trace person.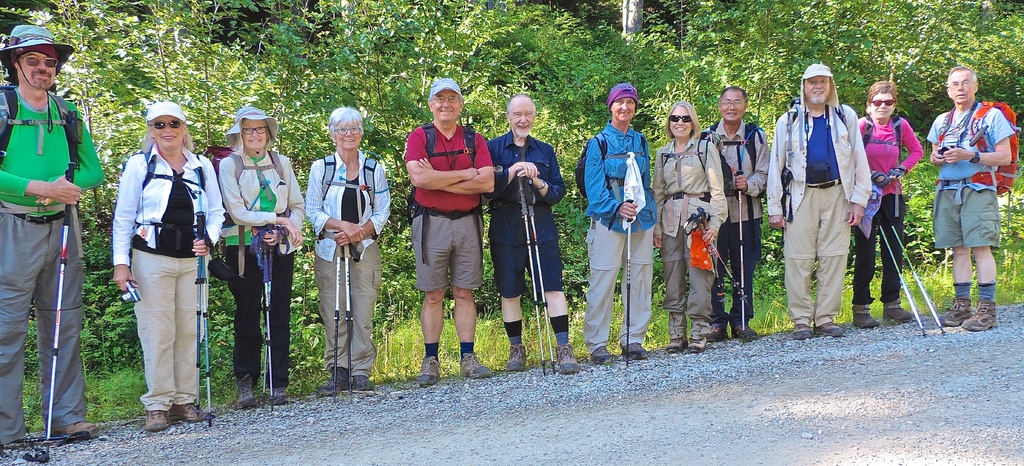
Traced to bbox=[0, 22, 108, 462].
